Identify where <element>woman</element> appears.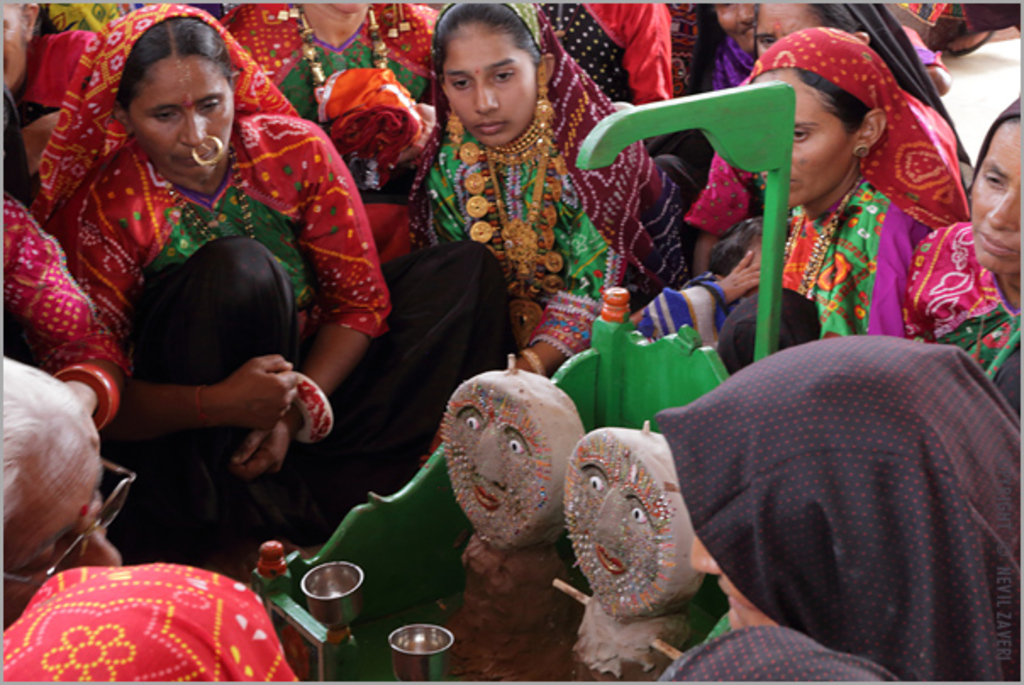
Appears at (907,92,1022,420).
